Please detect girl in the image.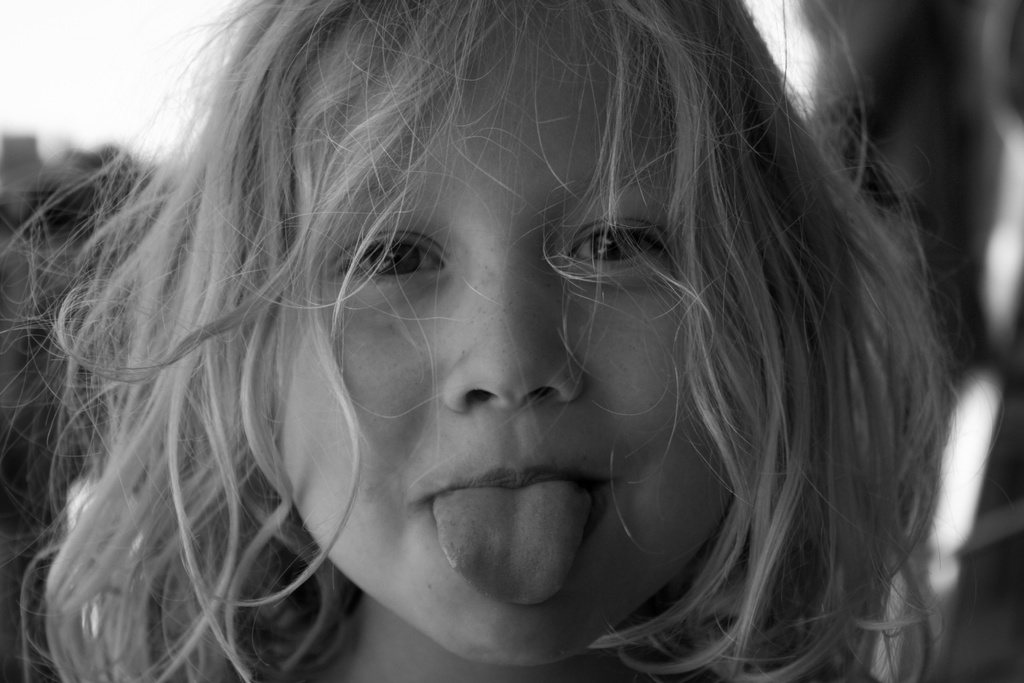
bbox=(1, 0, 1023, 682).
